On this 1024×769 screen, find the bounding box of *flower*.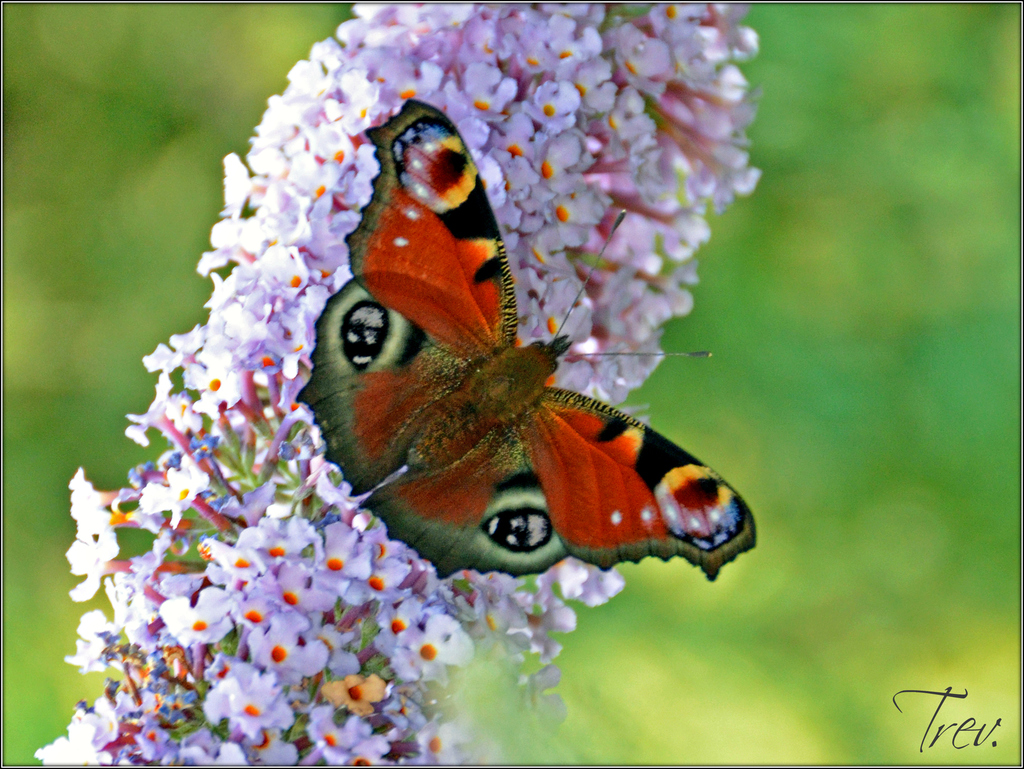
Bounding box: crop(67, 529, 111, 602).
